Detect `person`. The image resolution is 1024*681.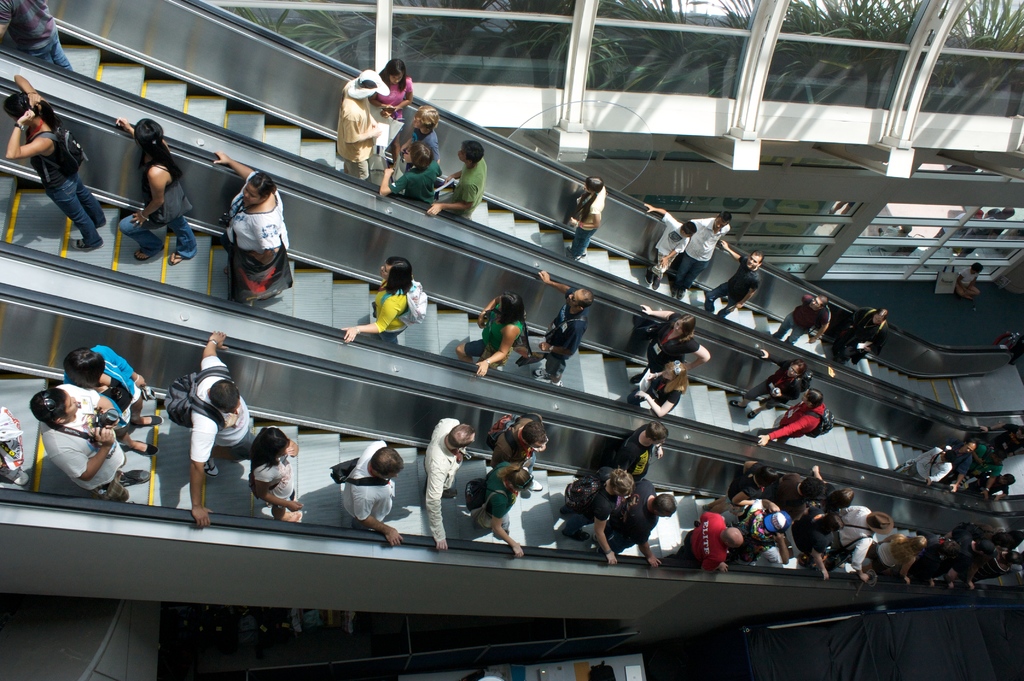
l=204, t=156, r=289, b=323.
